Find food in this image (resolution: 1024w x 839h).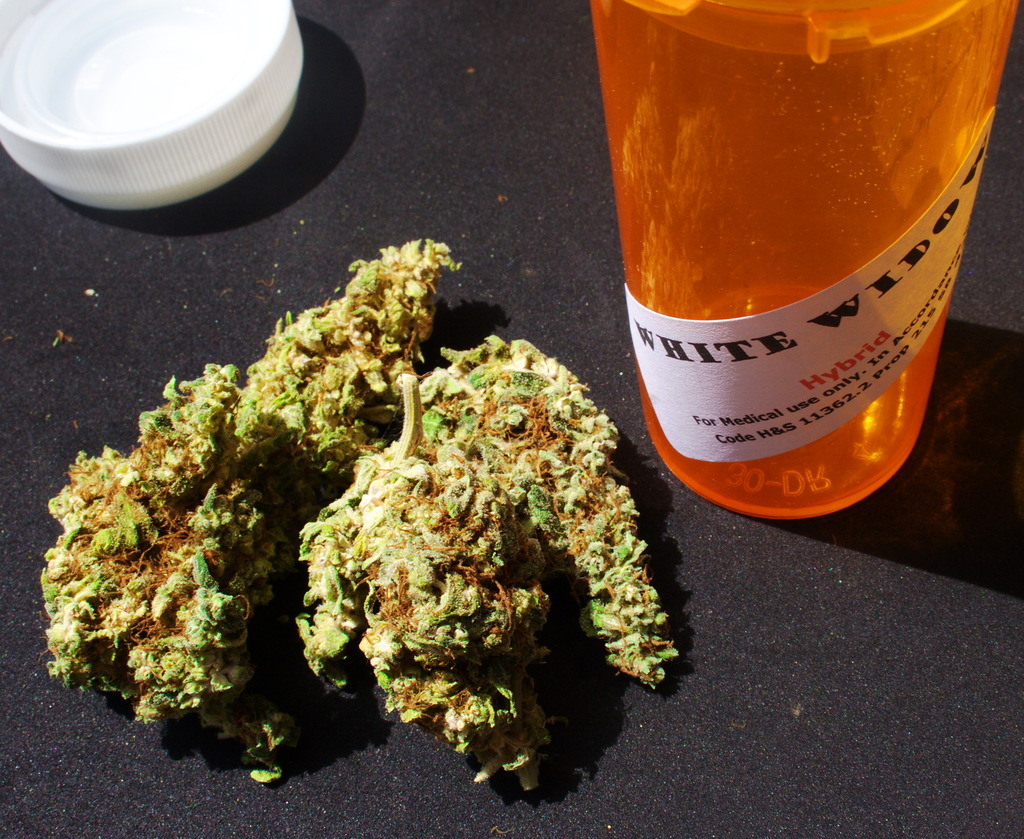
(left=163, top=252, right=653, bottom=783).
